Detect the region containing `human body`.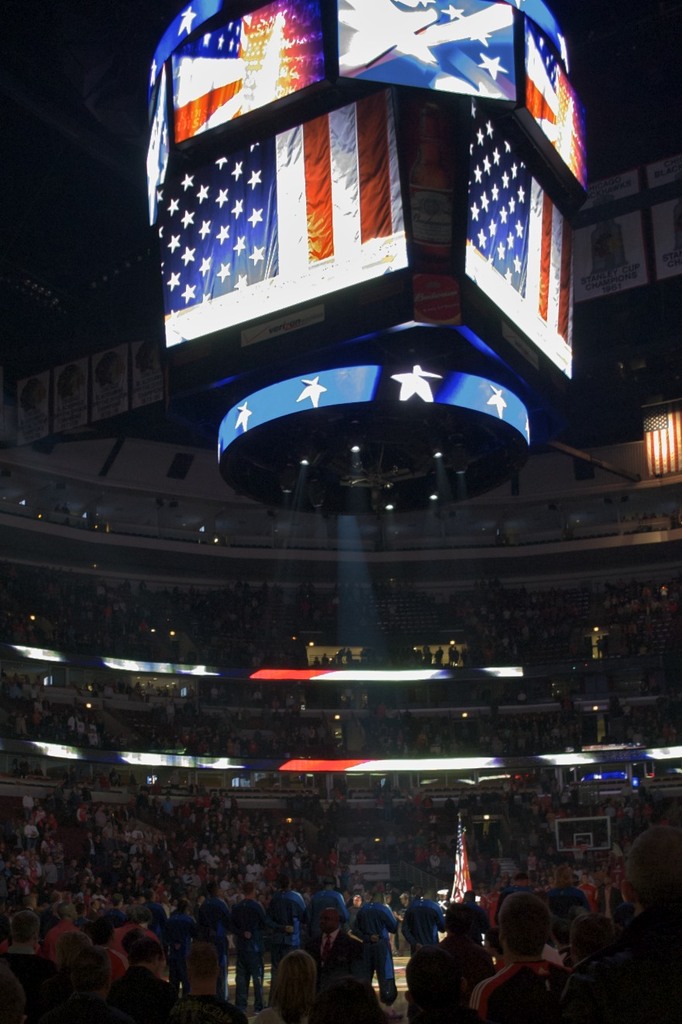
x1=84 y1=931 x2=126 y2=1012.
